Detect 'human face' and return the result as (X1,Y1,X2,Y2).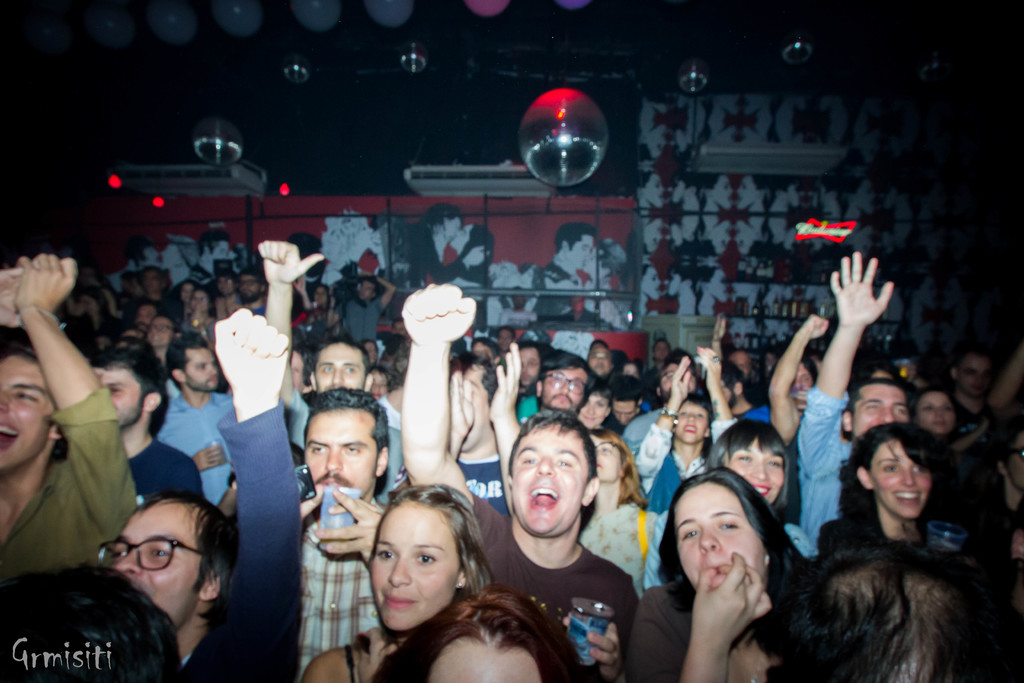
(315,343,364,393).
